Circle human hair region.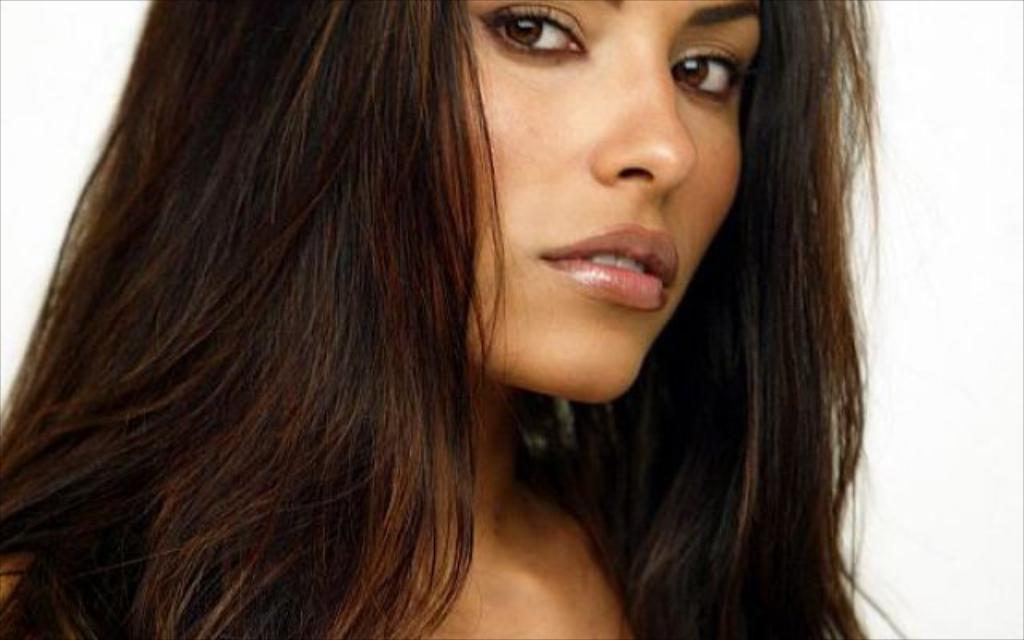
Region: {"left": 0, "top": 0, "right": 518, "bottom": 638}.
